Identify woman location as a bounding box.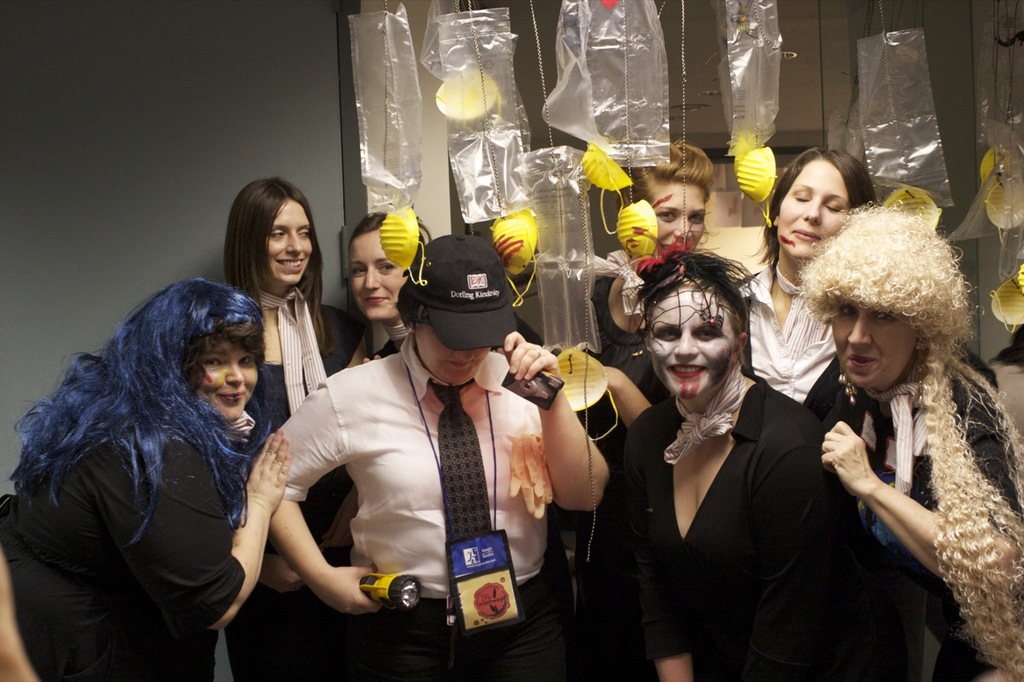
locate(798, 198, 1023, 661).
